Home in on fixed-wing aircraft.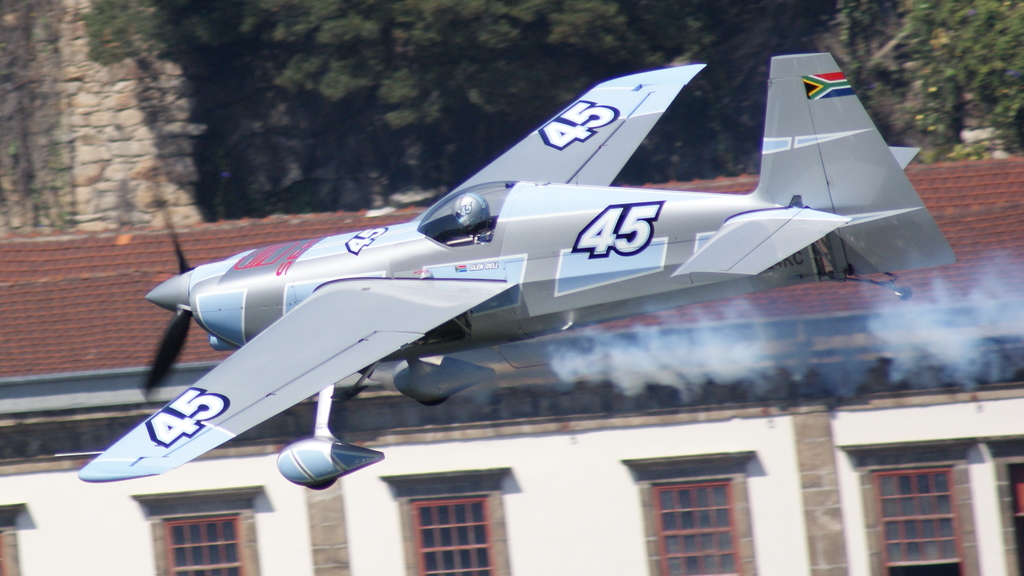
Homed in at <bbox>67, 56, 954, 487</bbox>.
